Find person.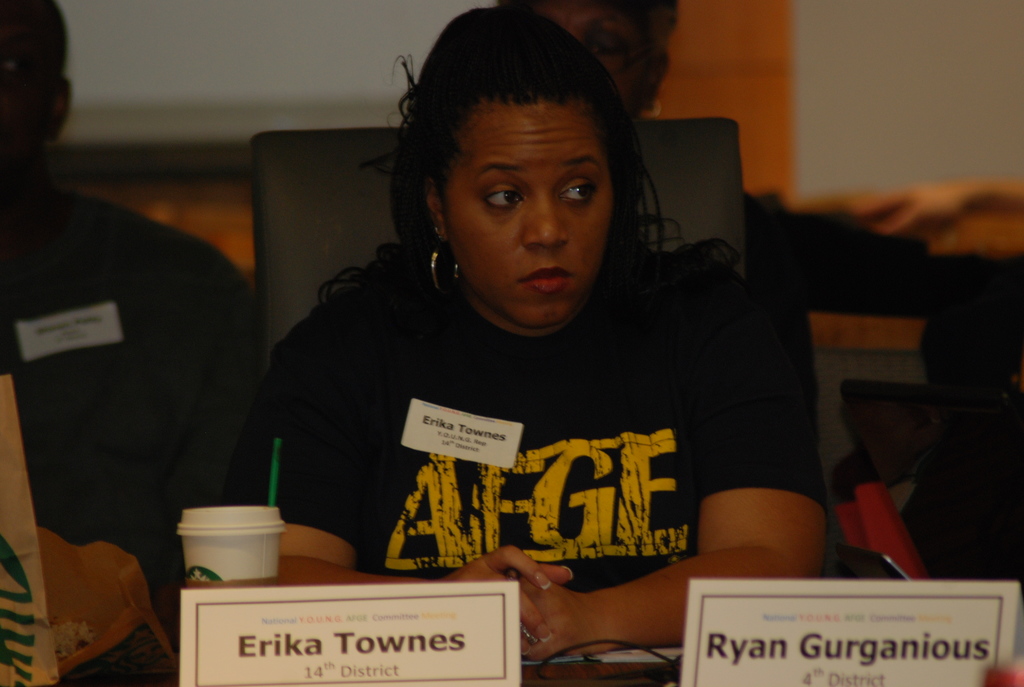
x1=490, y1=0, x2=689, y2=111.
